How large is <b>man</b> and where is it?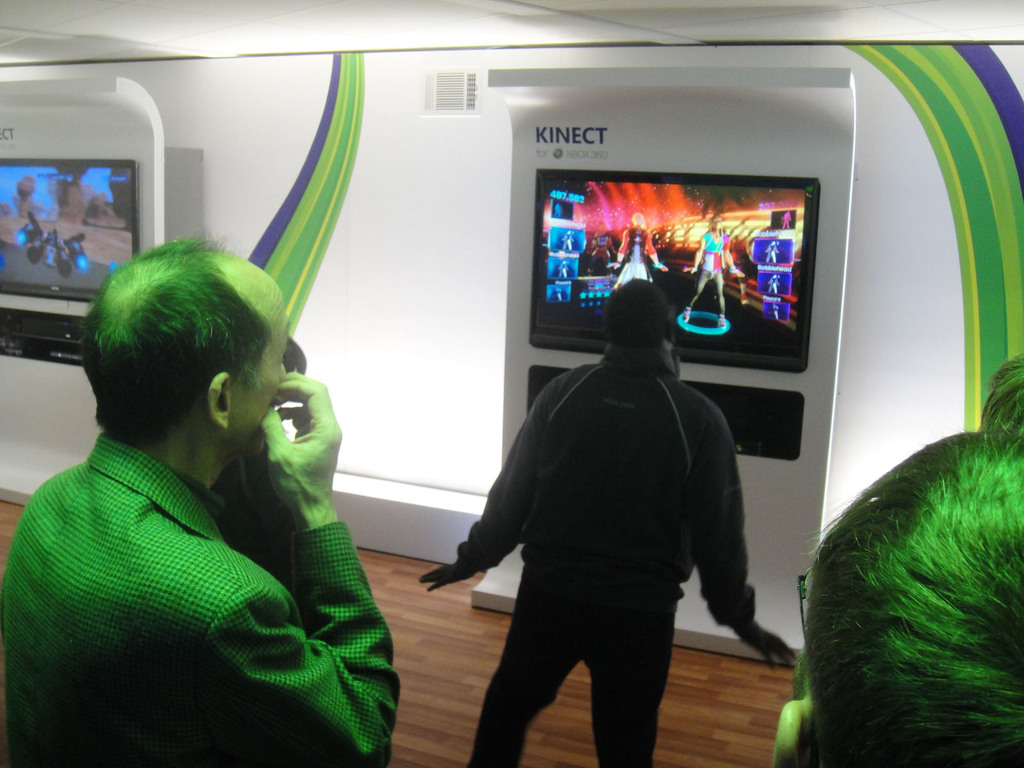
Bounding box: <bbox>410, 279, 806, 767</bbox>.
